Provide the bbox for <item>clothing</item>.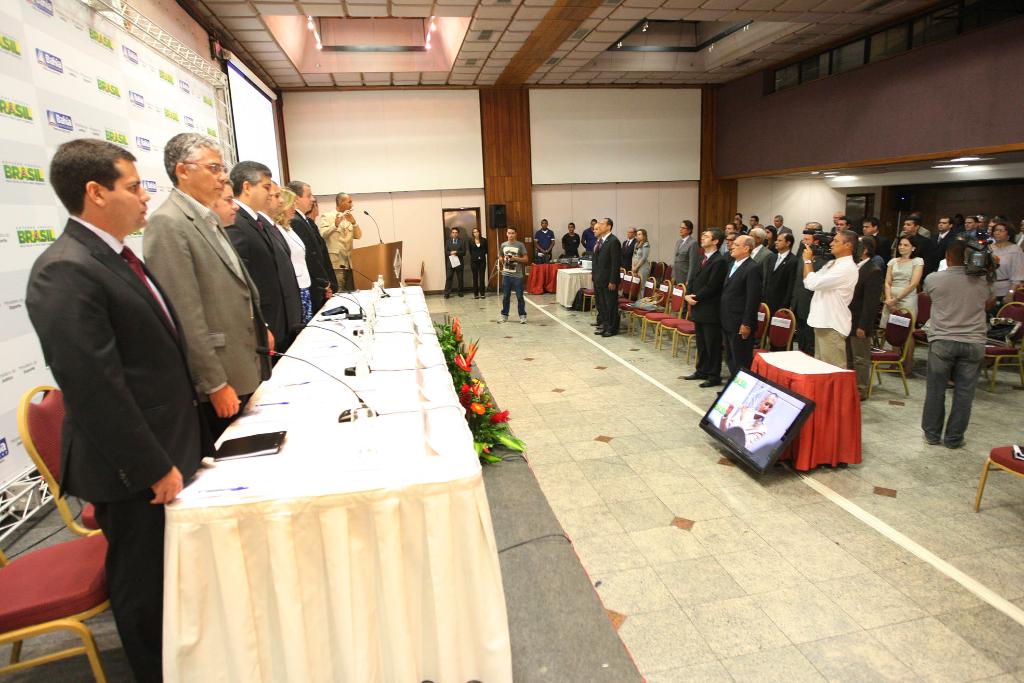
x1=440 y1=236 x2=465 y2=298.
